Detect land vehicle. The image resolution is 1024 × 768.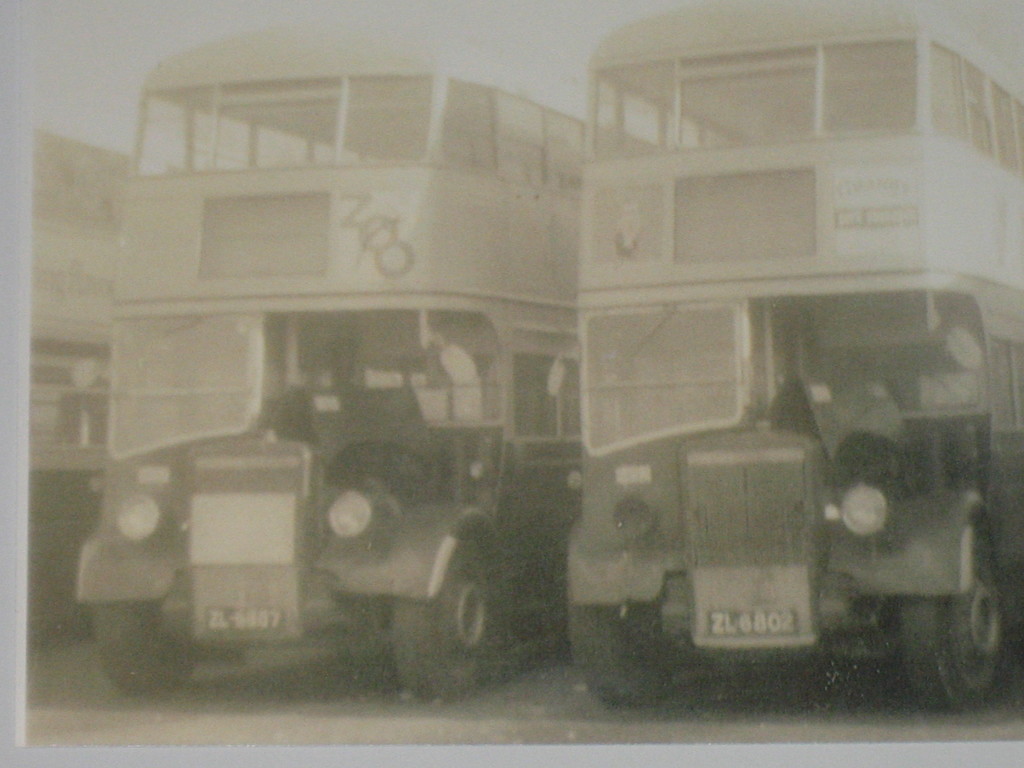
Rect(30, 127, 131, 644).
